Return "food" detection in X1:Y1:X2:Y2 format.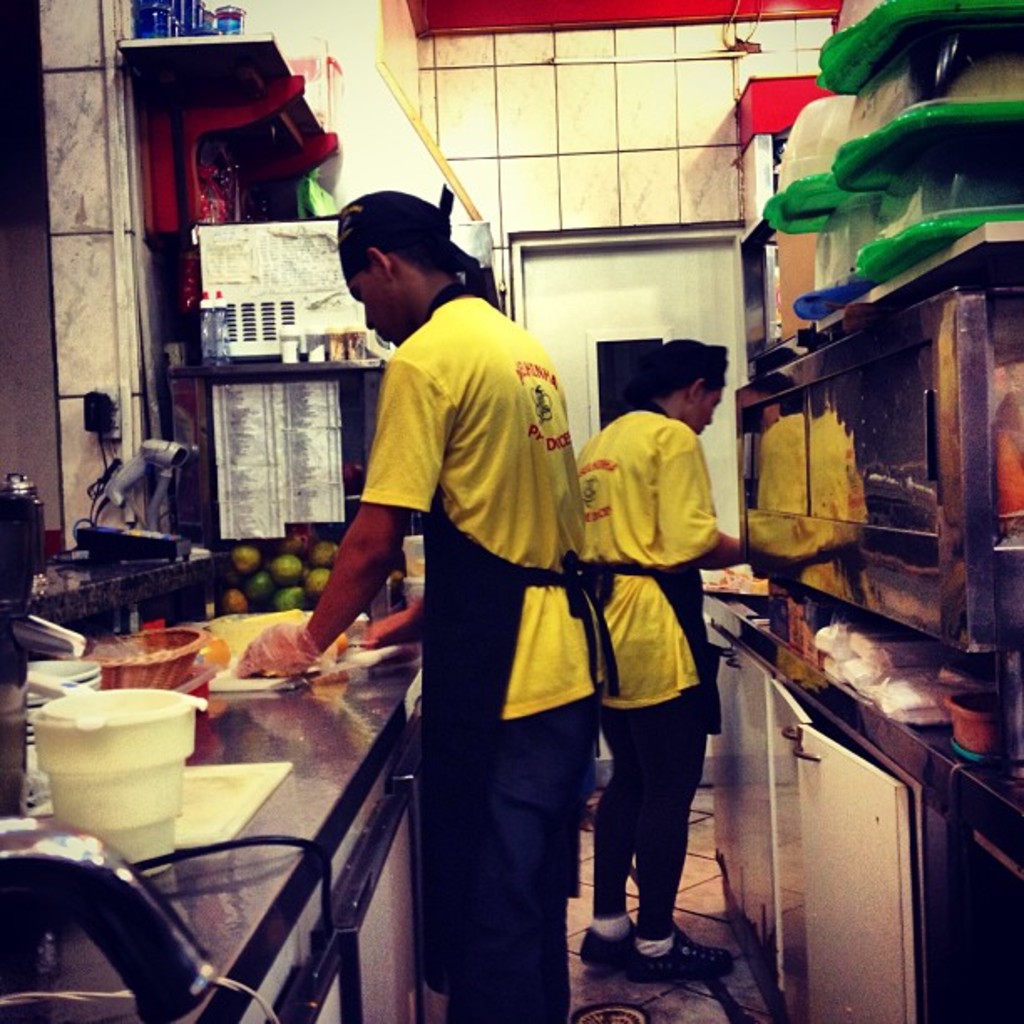
305:562:338:604.
